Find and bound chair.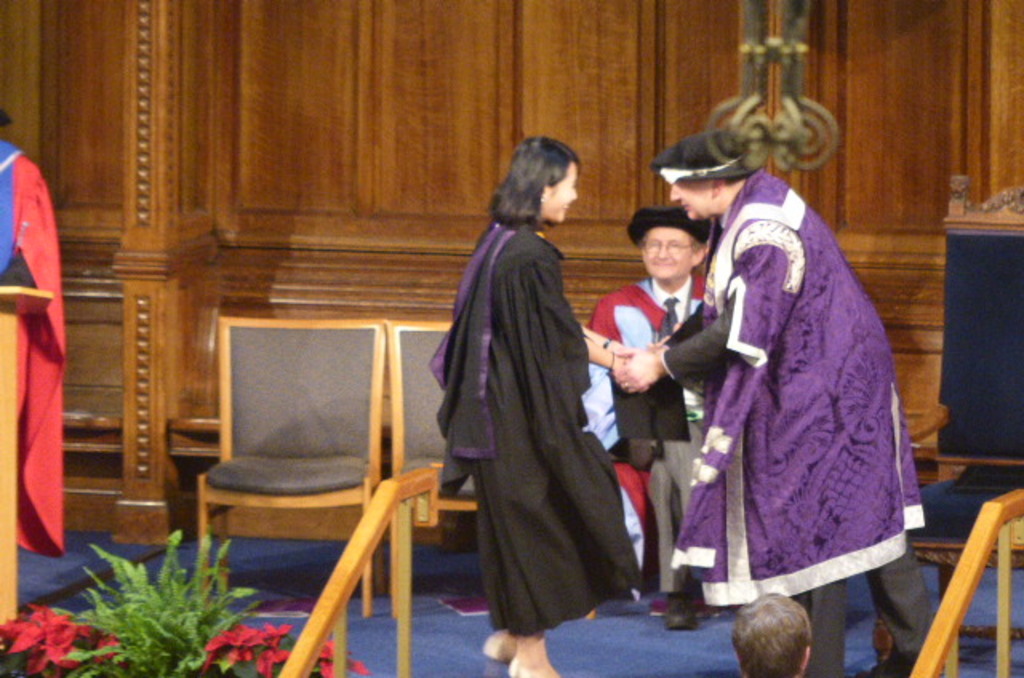
Bound: box(381, 318, 485, 611).
